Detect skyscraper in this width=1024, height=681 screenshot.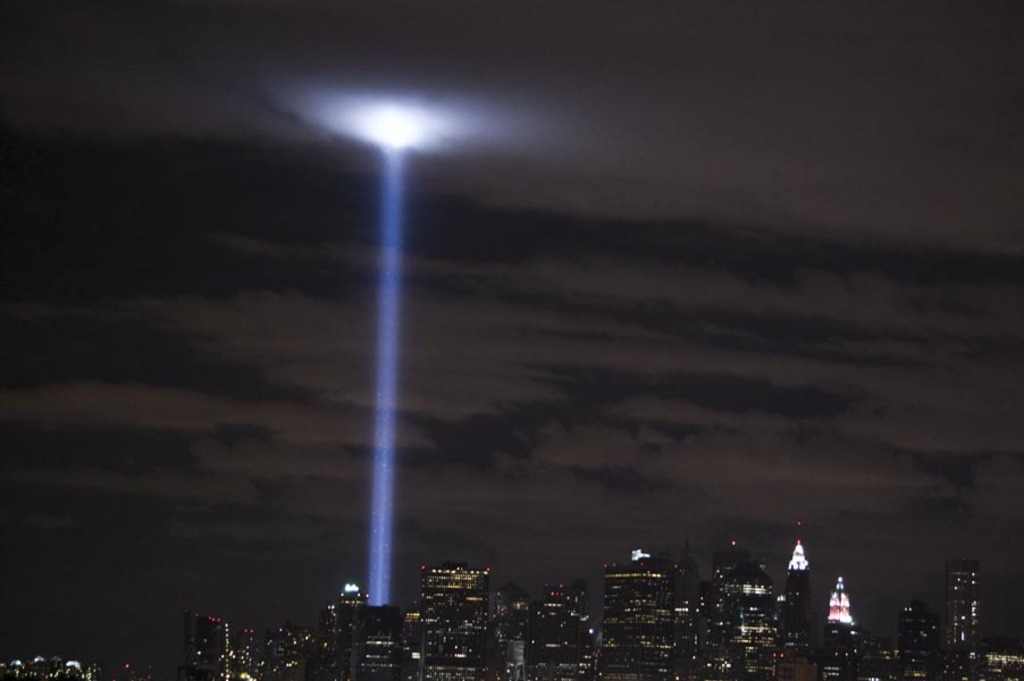
Detection: select_region(320, 587, 426, 680).
